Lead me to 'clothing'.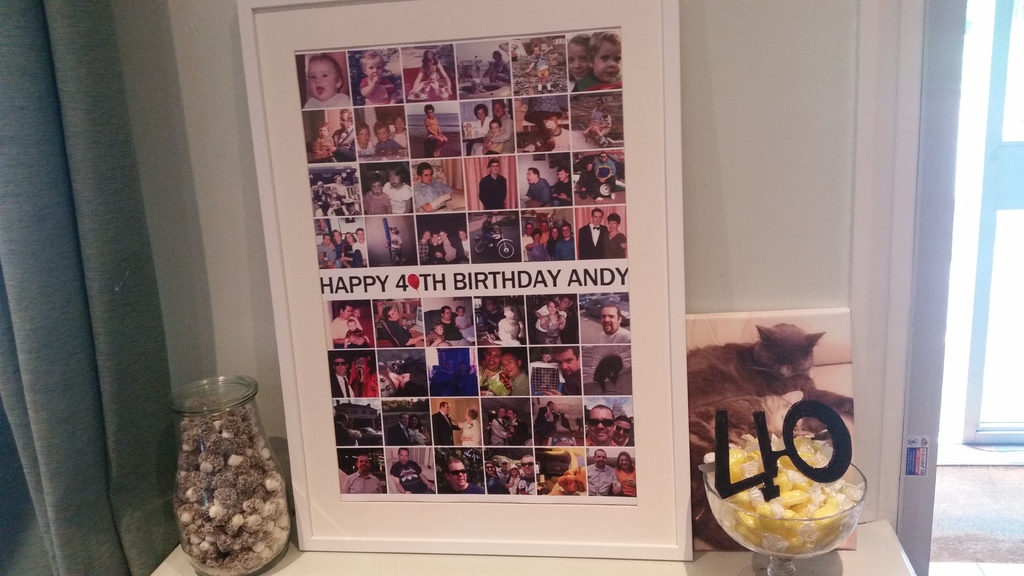
Lead to x1=525 y1=177 x2=548 y2=204.
